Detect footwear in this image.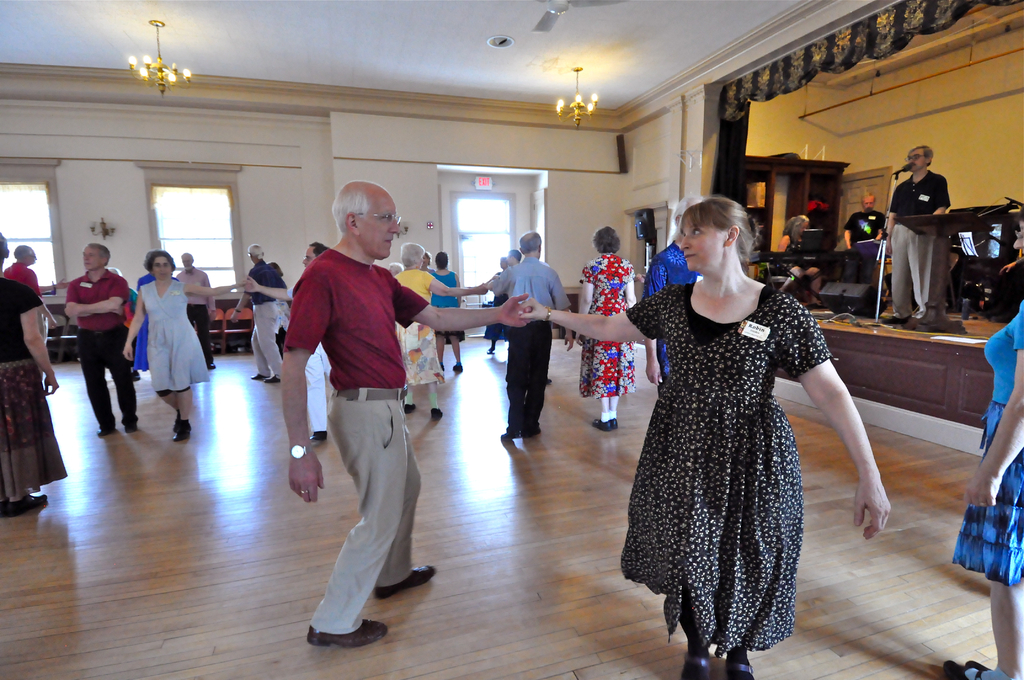
Detection: [307,426,324,442].
